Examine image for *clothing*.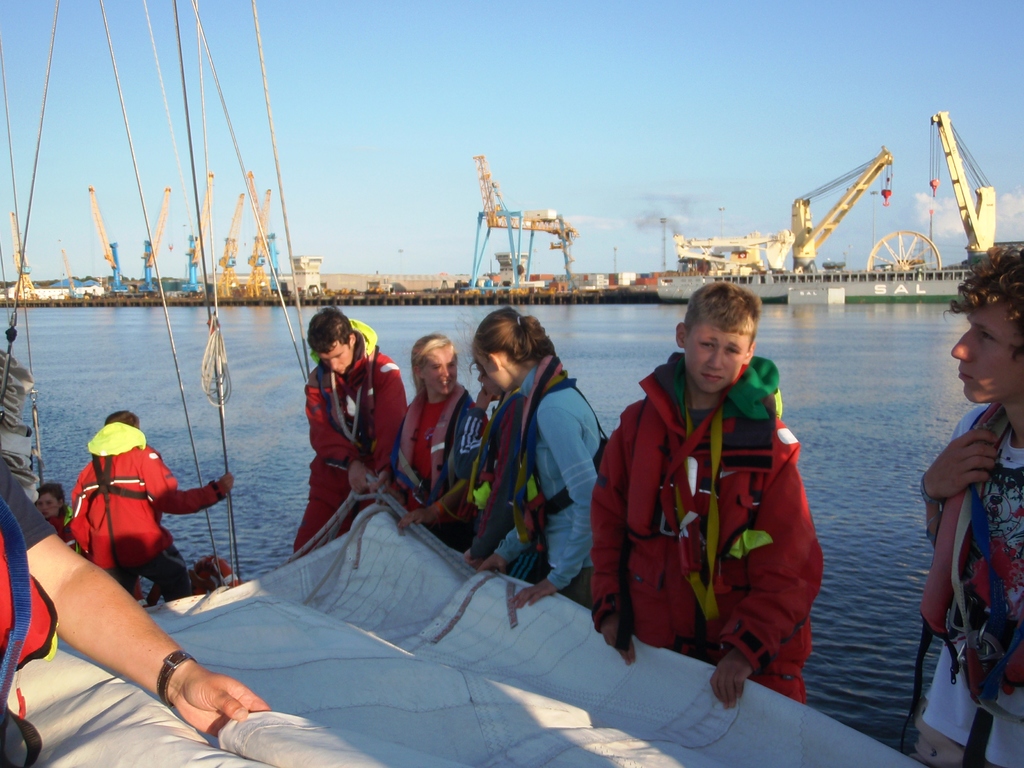
Examination result: 493, 357, 603, 607.
